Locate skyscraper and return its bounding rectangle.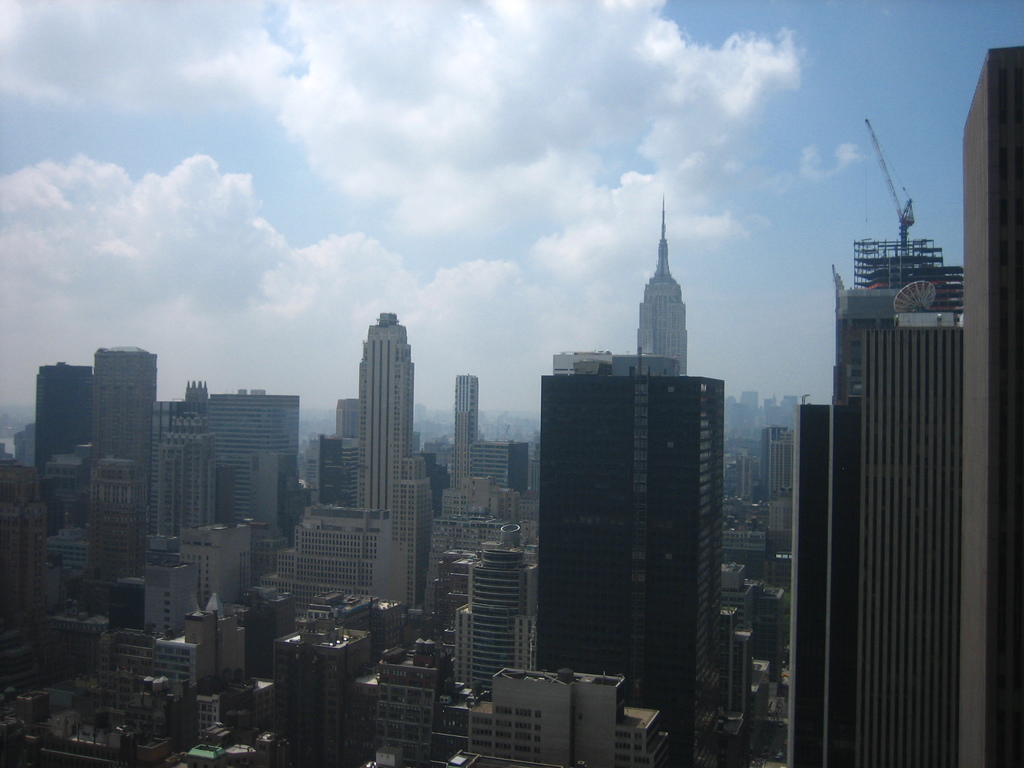
351 302 422 514.
